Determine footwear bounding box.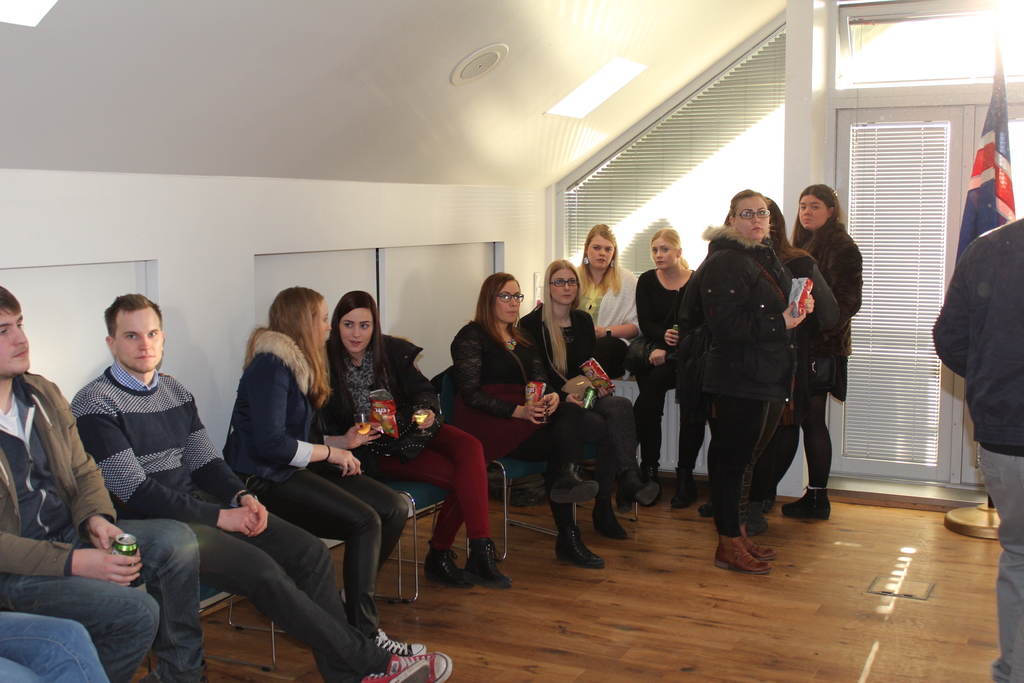
Determined: select_region(556, 523, 605, 566).
